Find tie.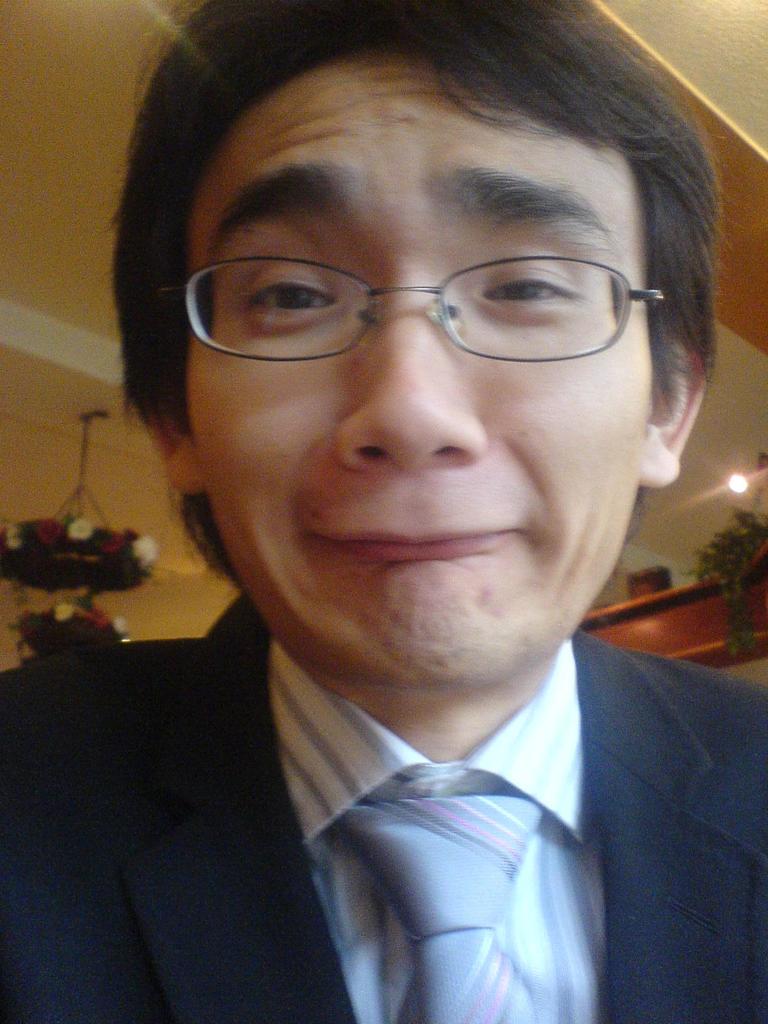
region(324, 792, 545, 1022).
